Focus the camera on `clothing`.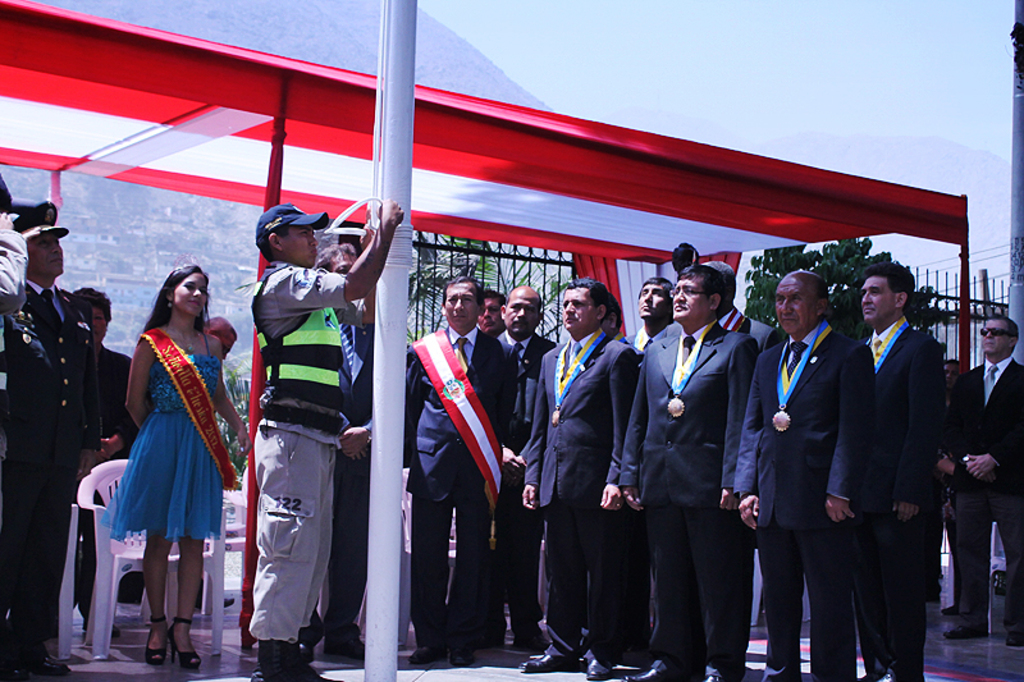
Focus region: bbox=(256, 261, 342, 641).
